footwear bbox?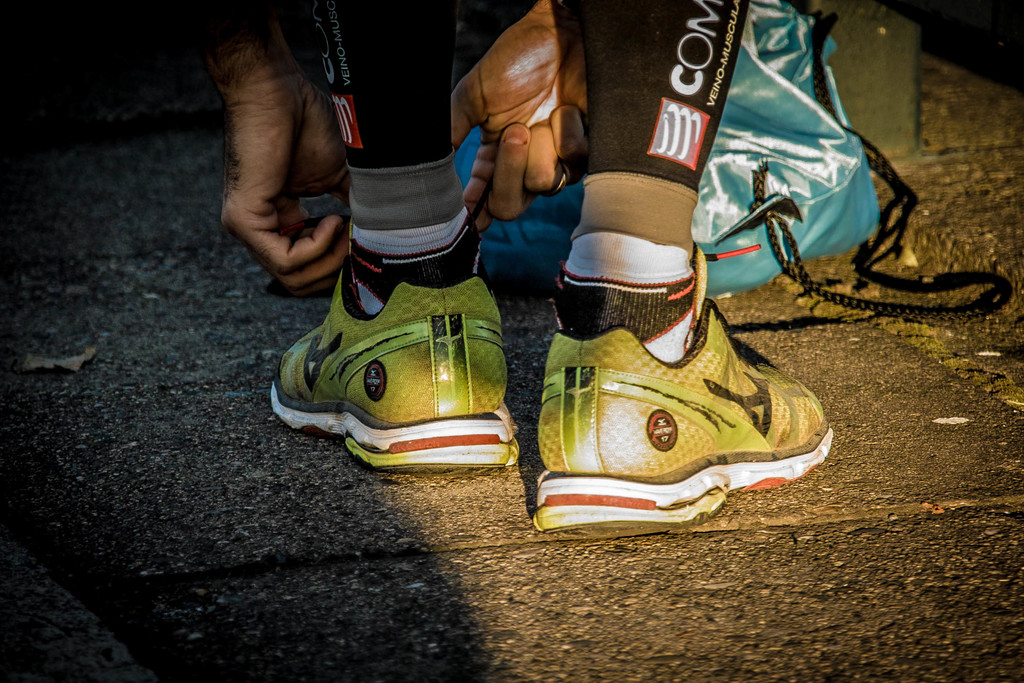
(520, 205, 844, 534)
